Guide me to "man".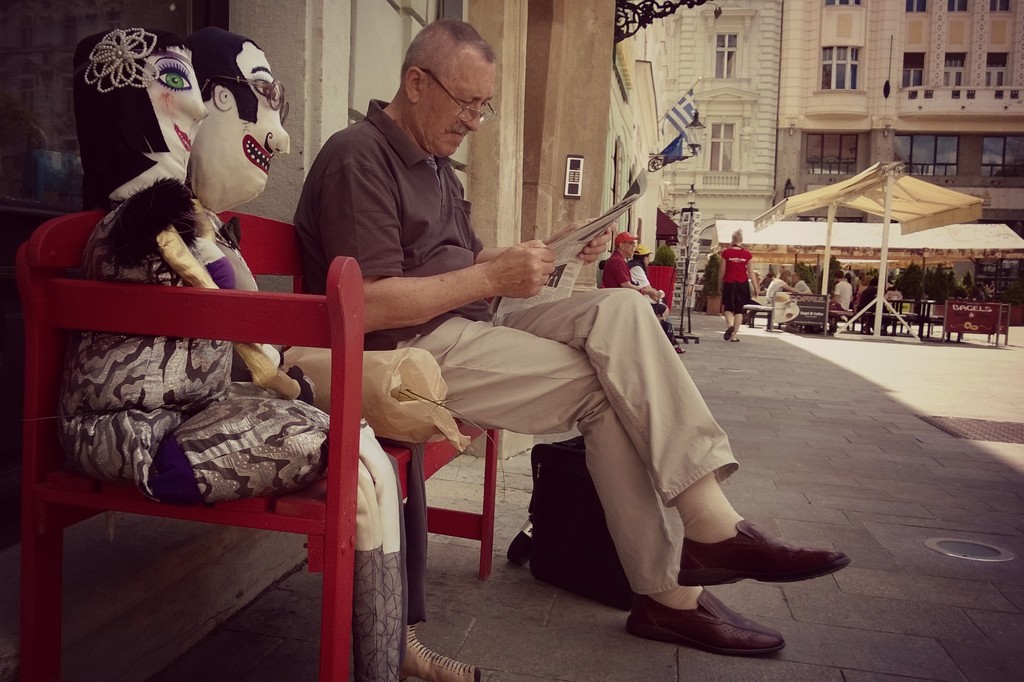
Guidance: bbox=(775, 264, 786, 278).
